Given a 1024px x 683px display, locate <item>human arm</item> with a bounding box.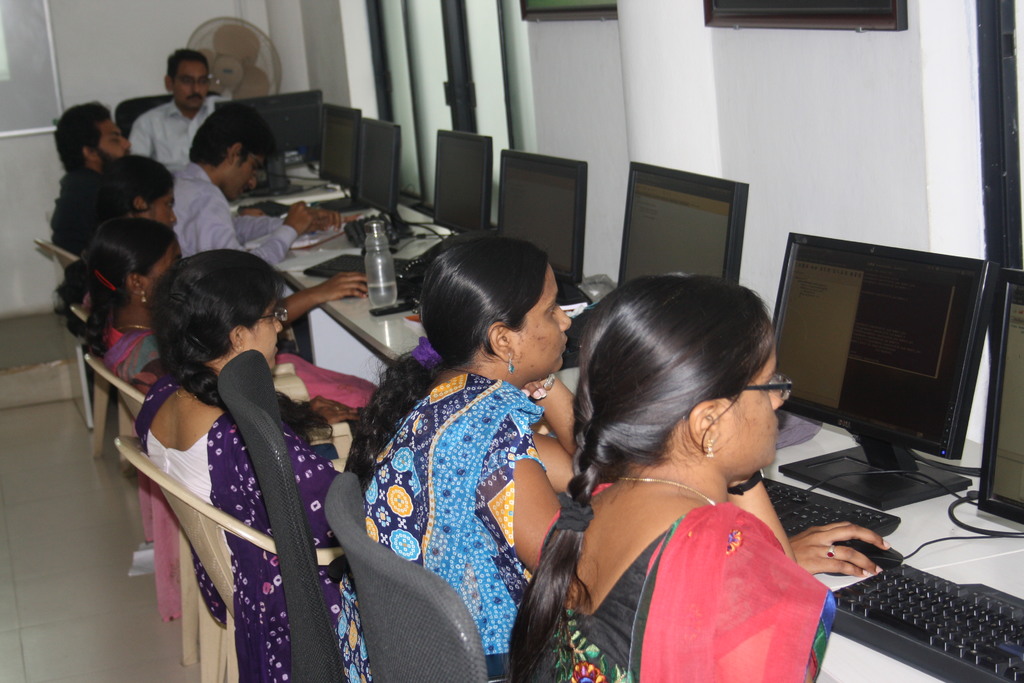
Located: select_region(519, 372, 582, 493).
